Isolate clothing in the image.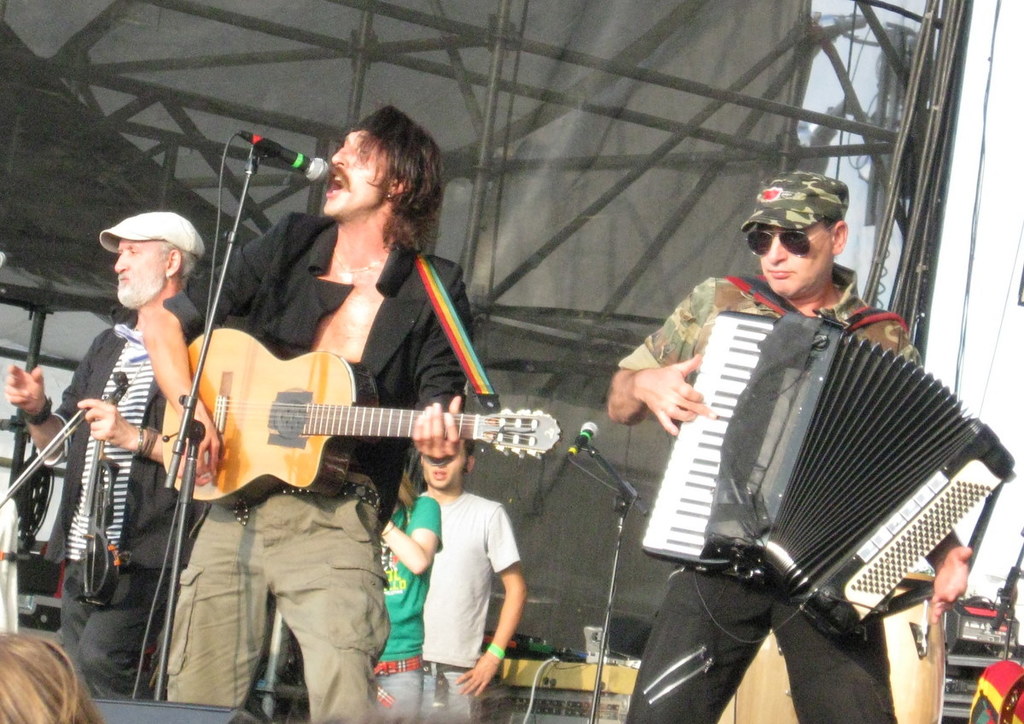
Isolated region: bbox(623, 272, 930, 723).
